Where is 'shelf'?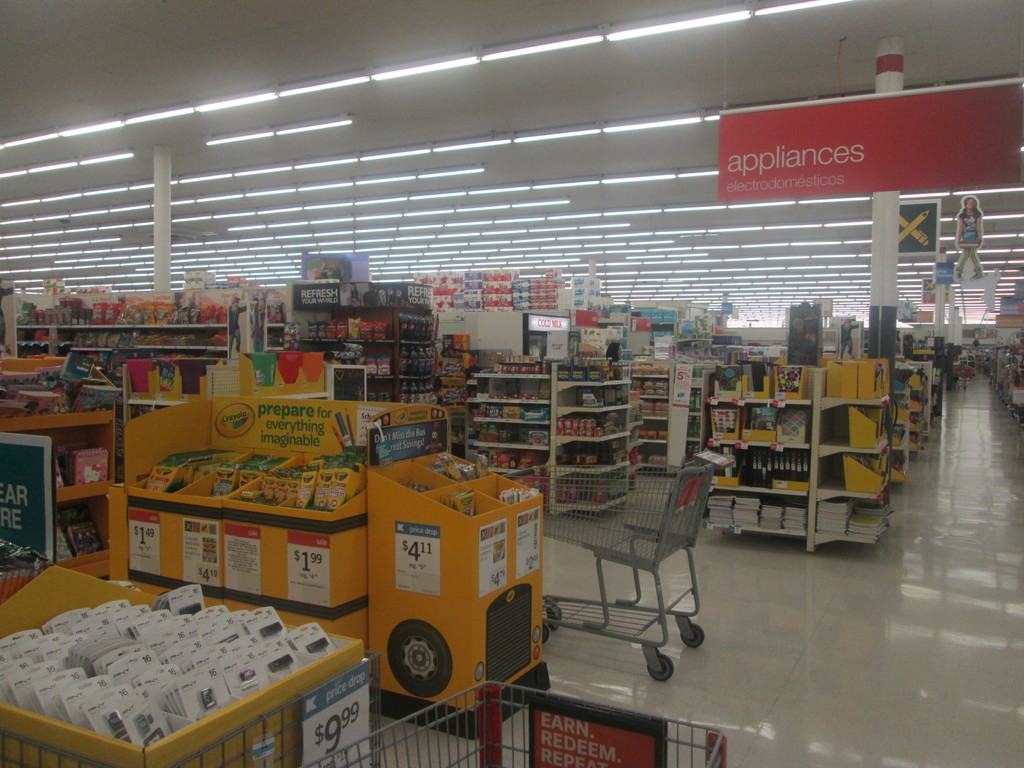
bbox=(684, 384, 700, 416).
